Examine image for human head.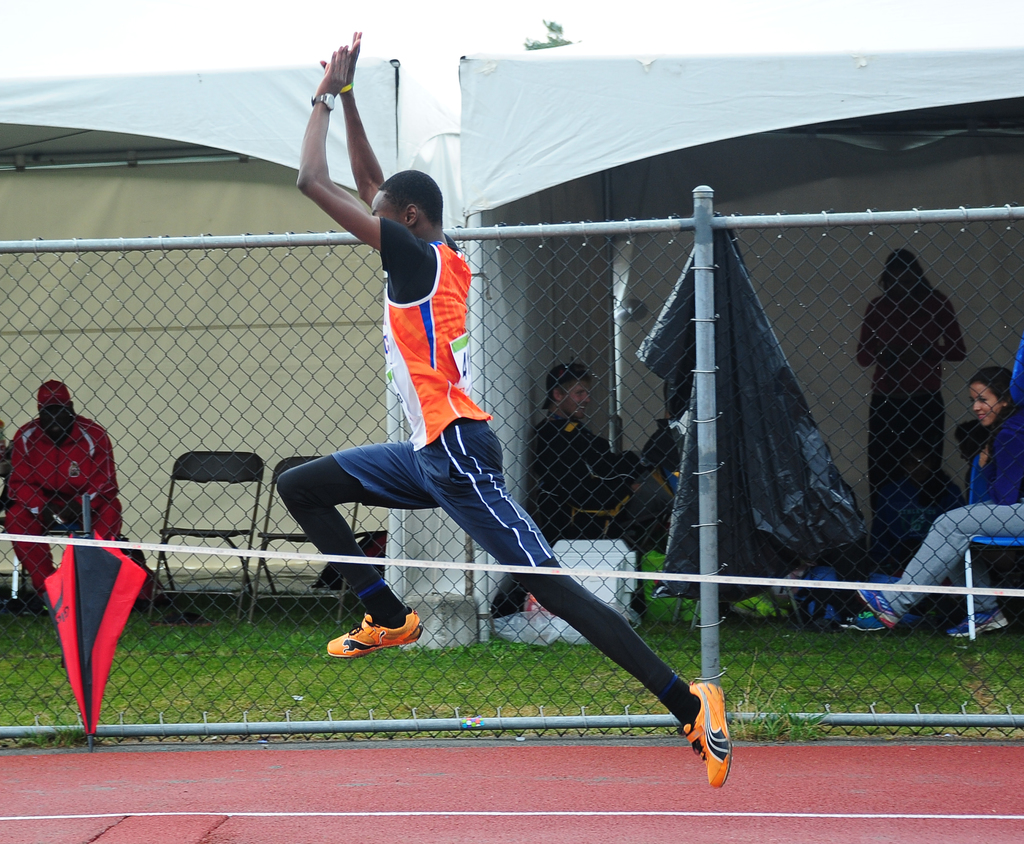
Examination result: bbox=[365, 150, 442, 236].
